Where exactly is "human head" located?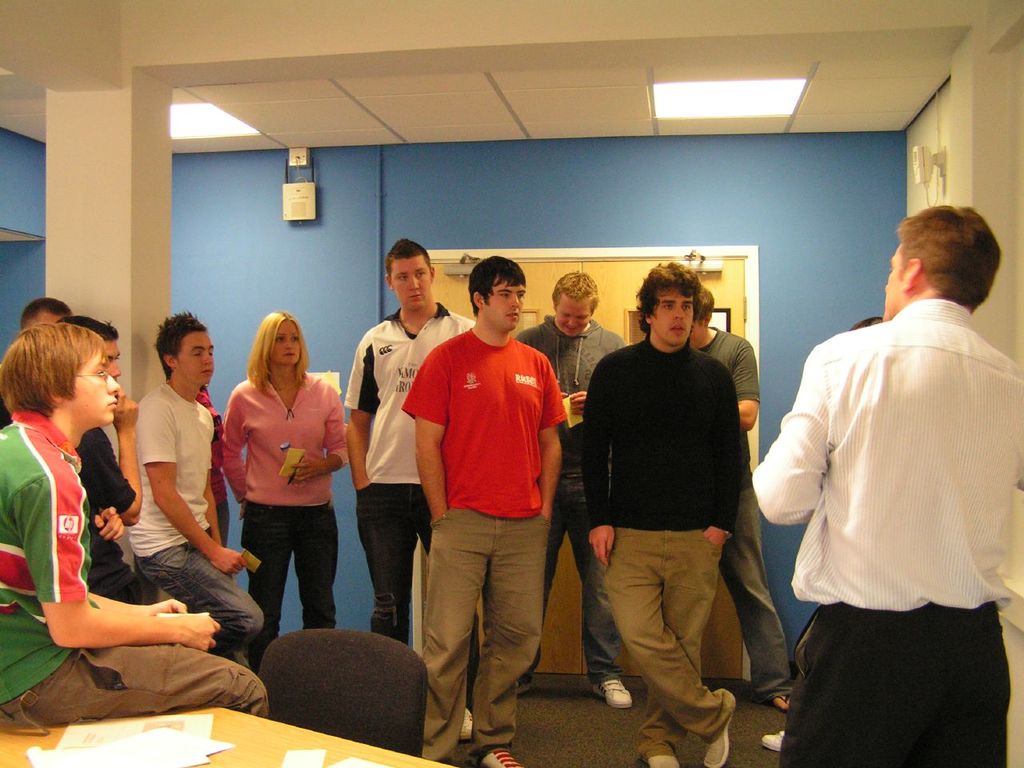
Its bounding box is box(152, 307, 216, 386).
